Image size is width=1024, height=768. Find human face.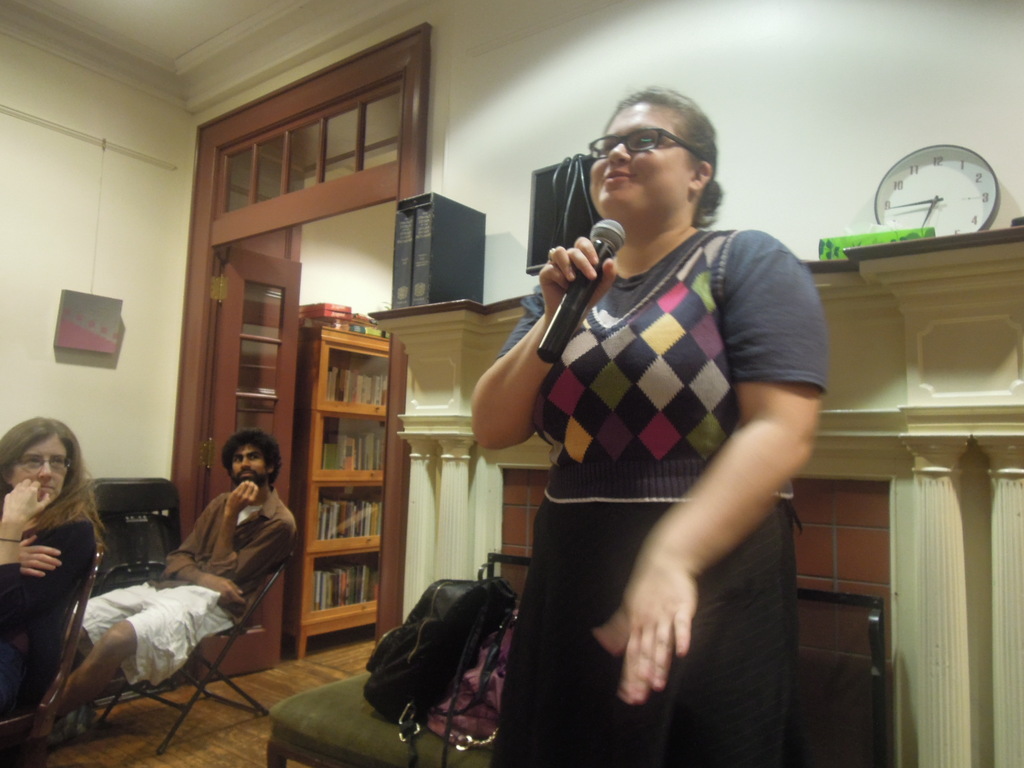
x1=232 y1=445 x2=268 y2=495.
